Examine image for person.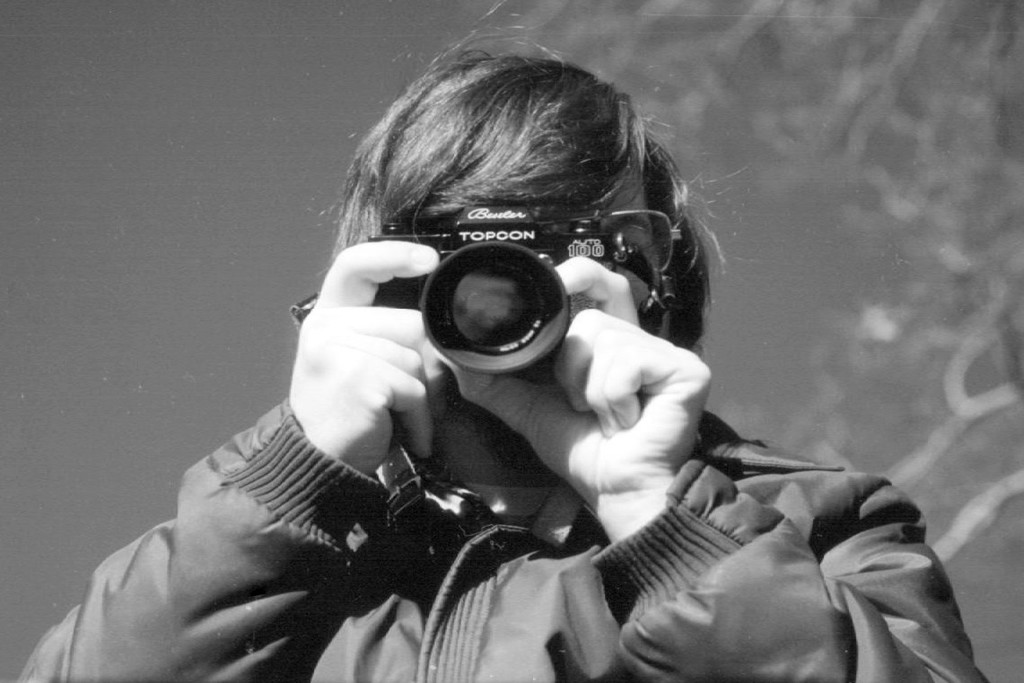
Examination result: Rect(14, 0, 989, 682).
